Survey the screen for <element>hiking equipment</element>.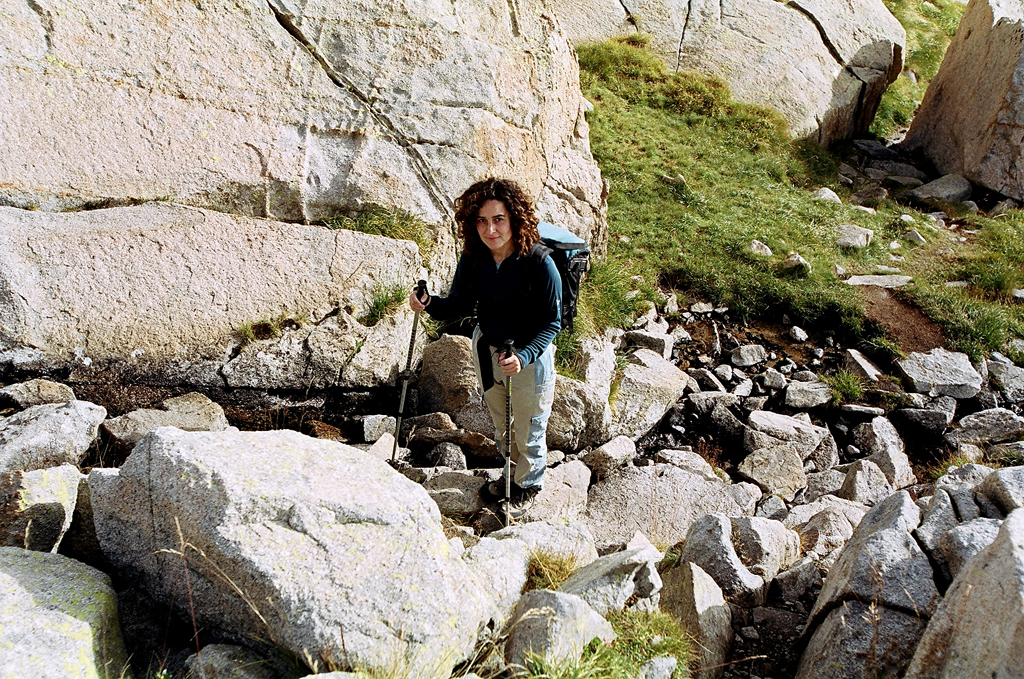
Survey found: bbox(495, 336, 509, 524).
